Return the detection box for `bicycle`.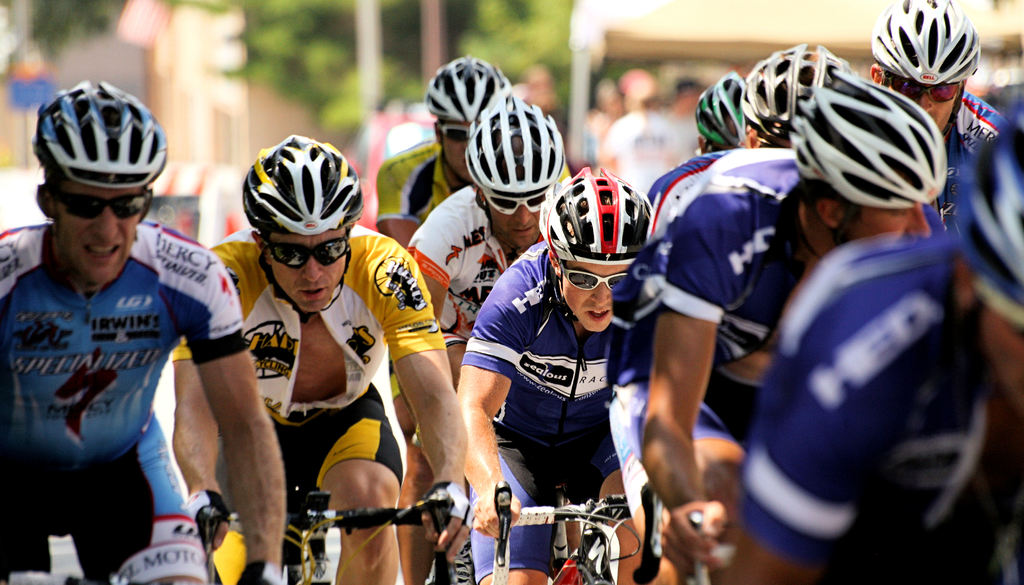
{"x1": 198, "y1": 490, "x2": 461, "y2": 583}.
